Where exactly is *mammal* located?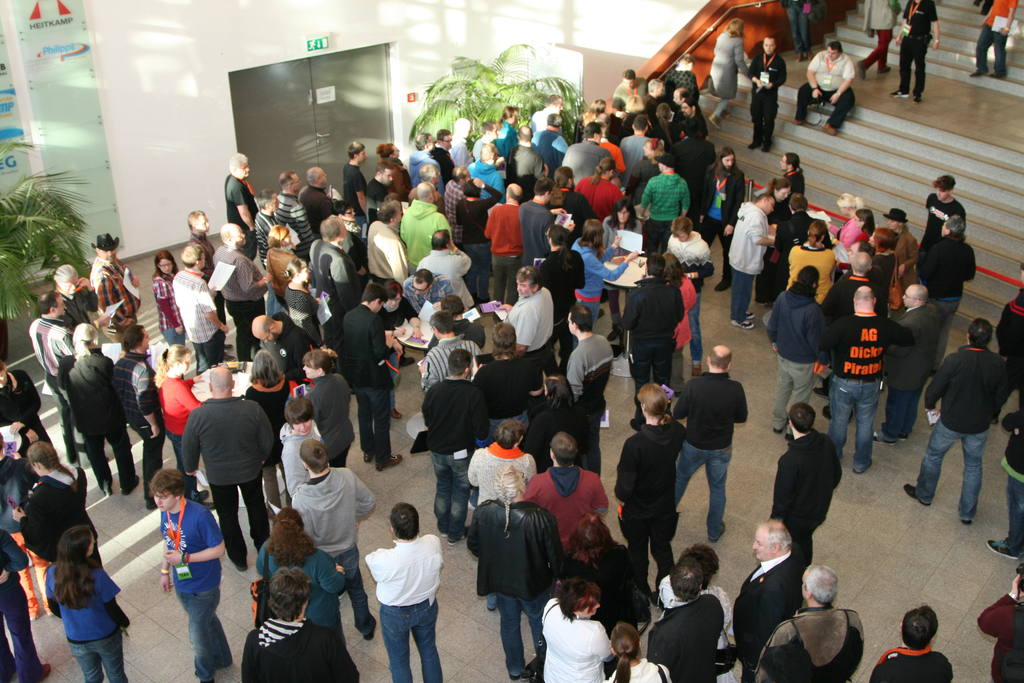
Its bounding box is 782:217:840:384.
